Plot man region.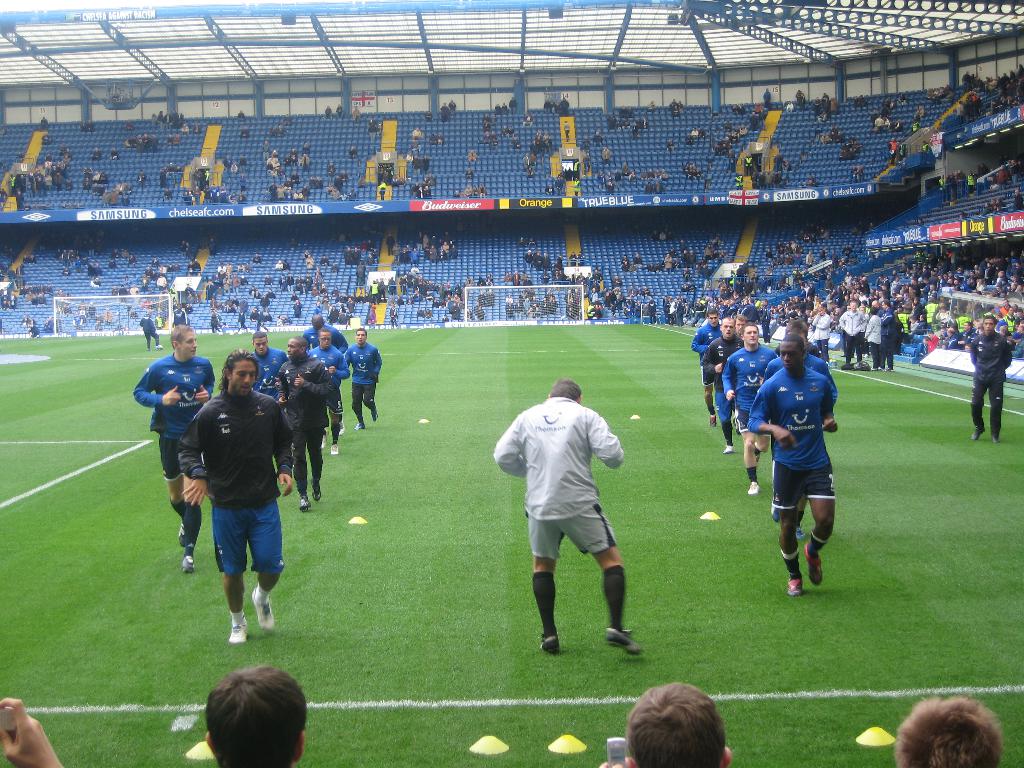
Plotted at (x1=268, y1=332, x2=337, y2=509).
